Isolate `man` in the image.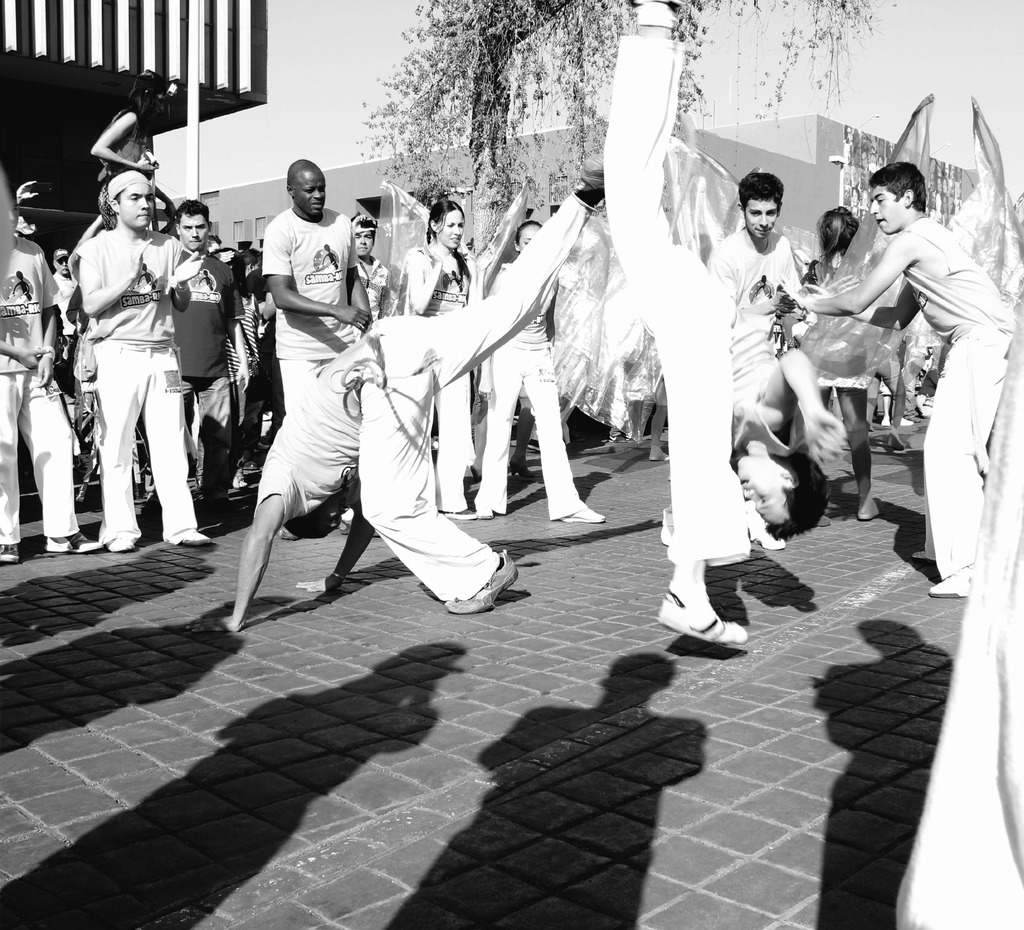
Isolated region: pyautogui.locateOnScreen(224, 174, 588, 626).
